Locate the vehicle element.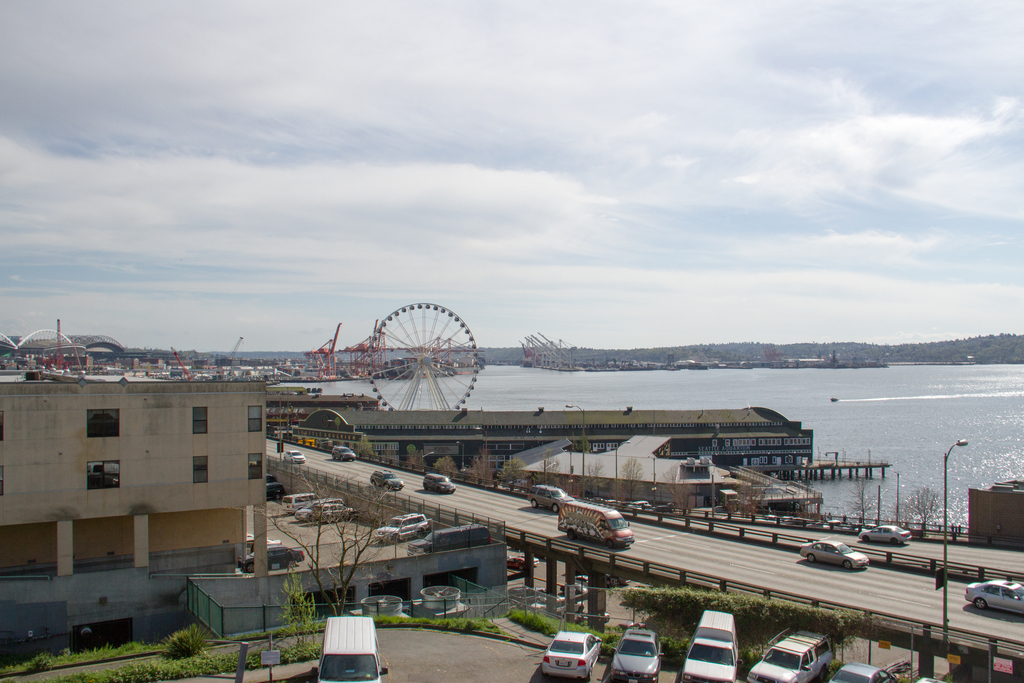
Element bbox: Rect(680, 610, 740, 682).
